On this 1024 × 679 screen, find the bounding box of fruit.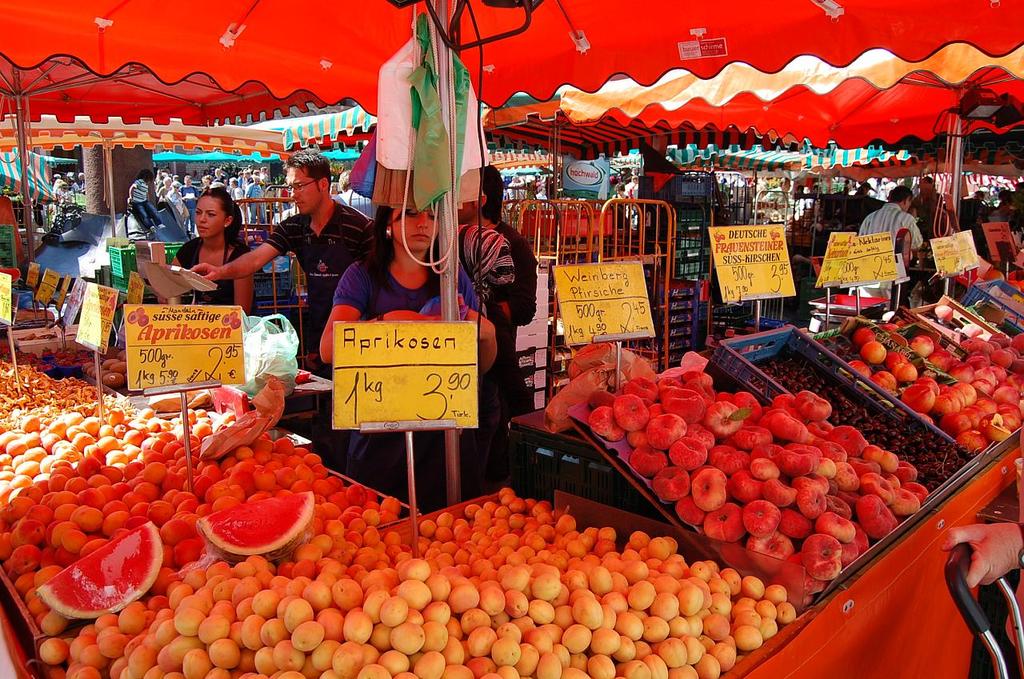
Bounding box: [37,517,166,622].
